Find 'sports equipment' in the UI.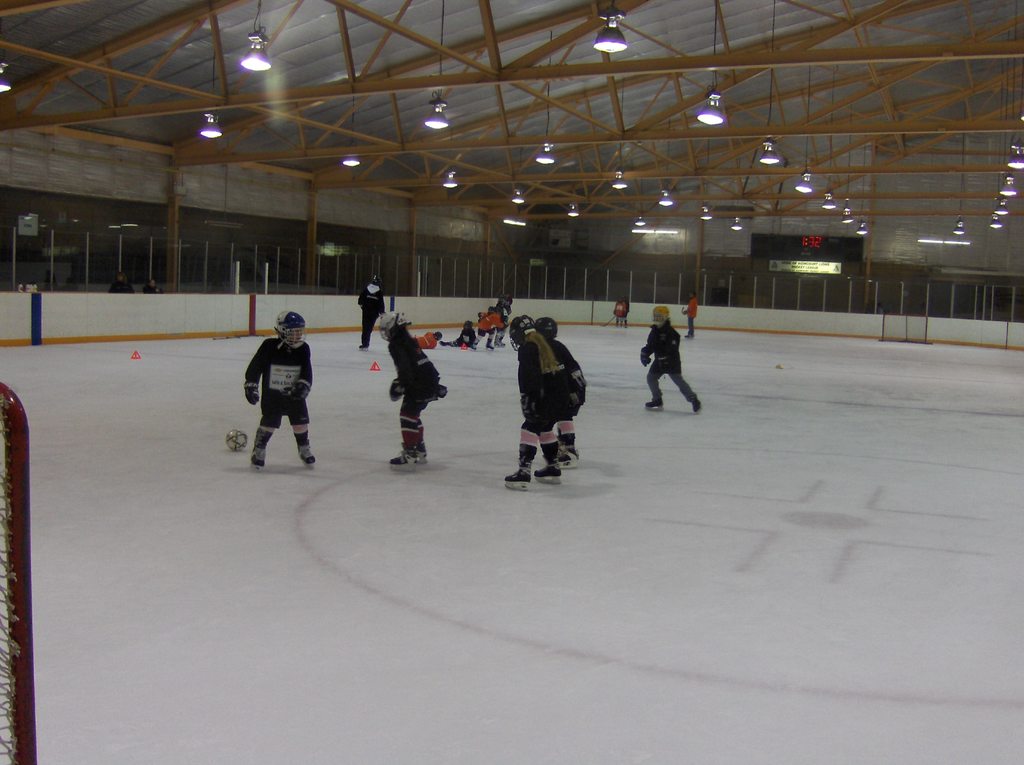
UI element at bbox=(652, 304, 670, 326).
